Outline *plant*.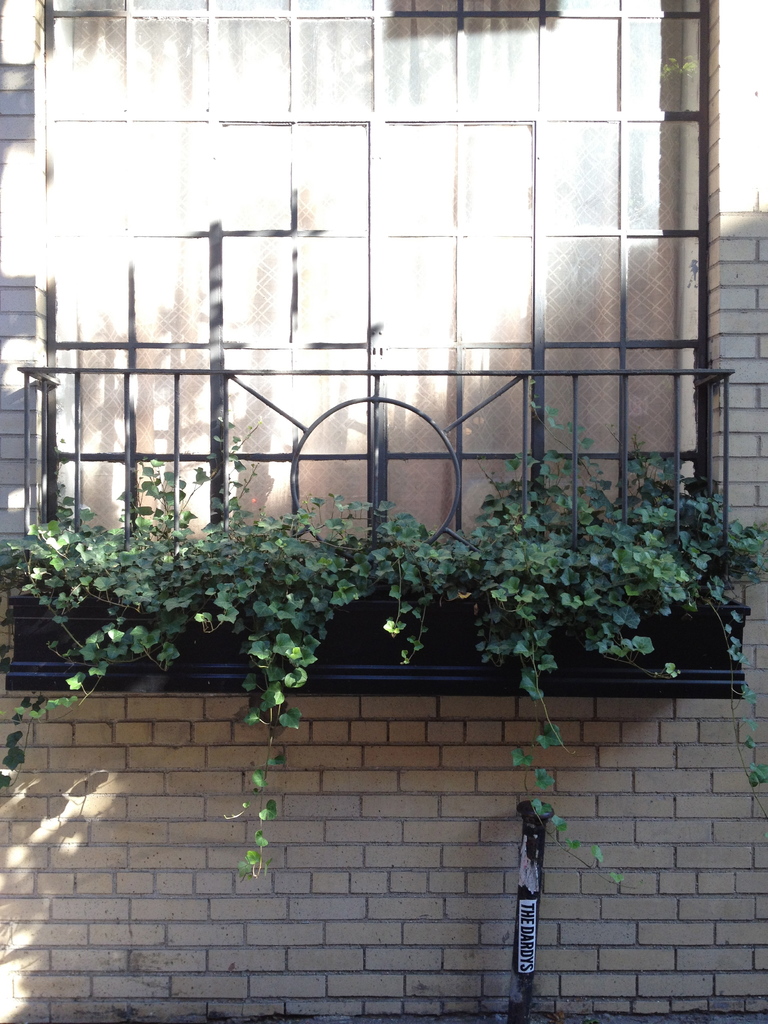
Outline: crop(198, 469, 417, 886).
